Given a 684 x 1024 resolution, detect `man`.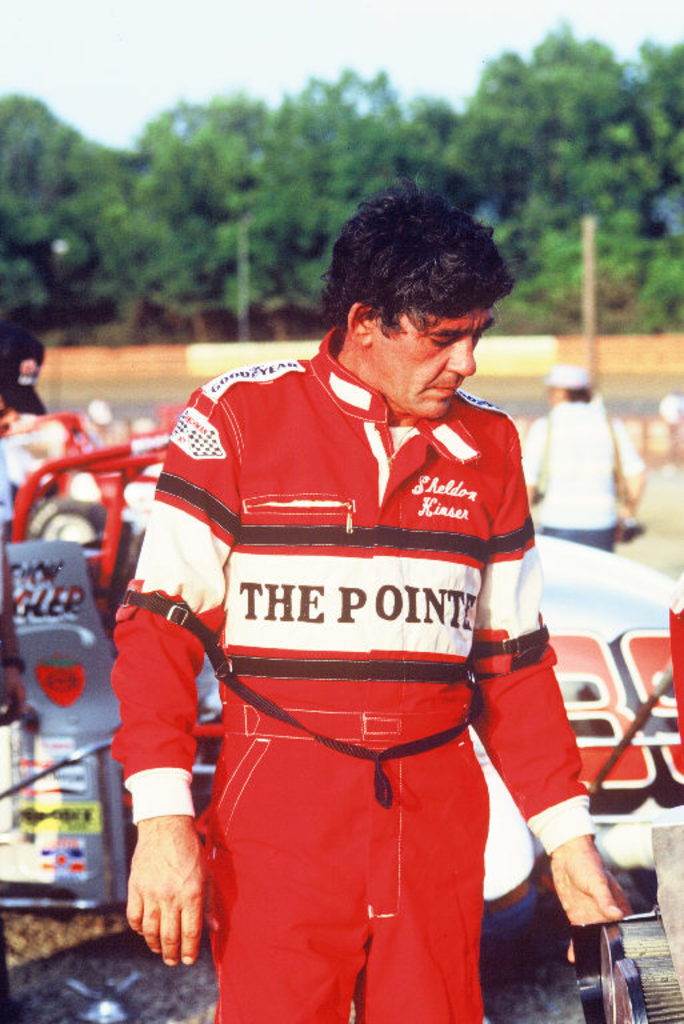
[left=133, top=177, right=596, bottom=1023].
